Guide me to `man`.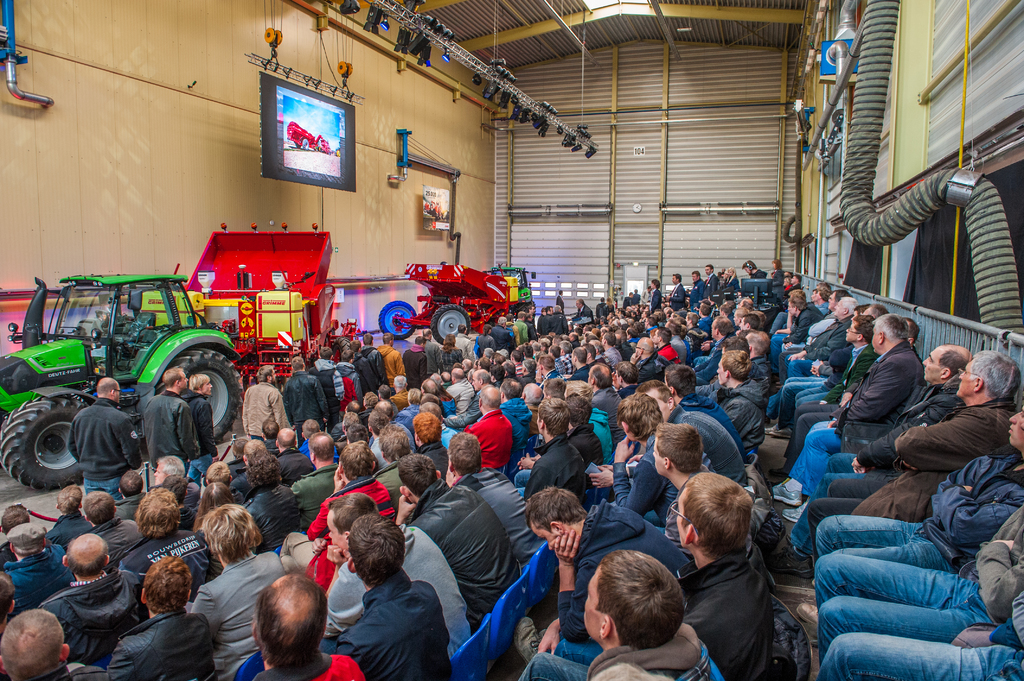
Guidance: left=403, top=389, right=420, bottom=422.
